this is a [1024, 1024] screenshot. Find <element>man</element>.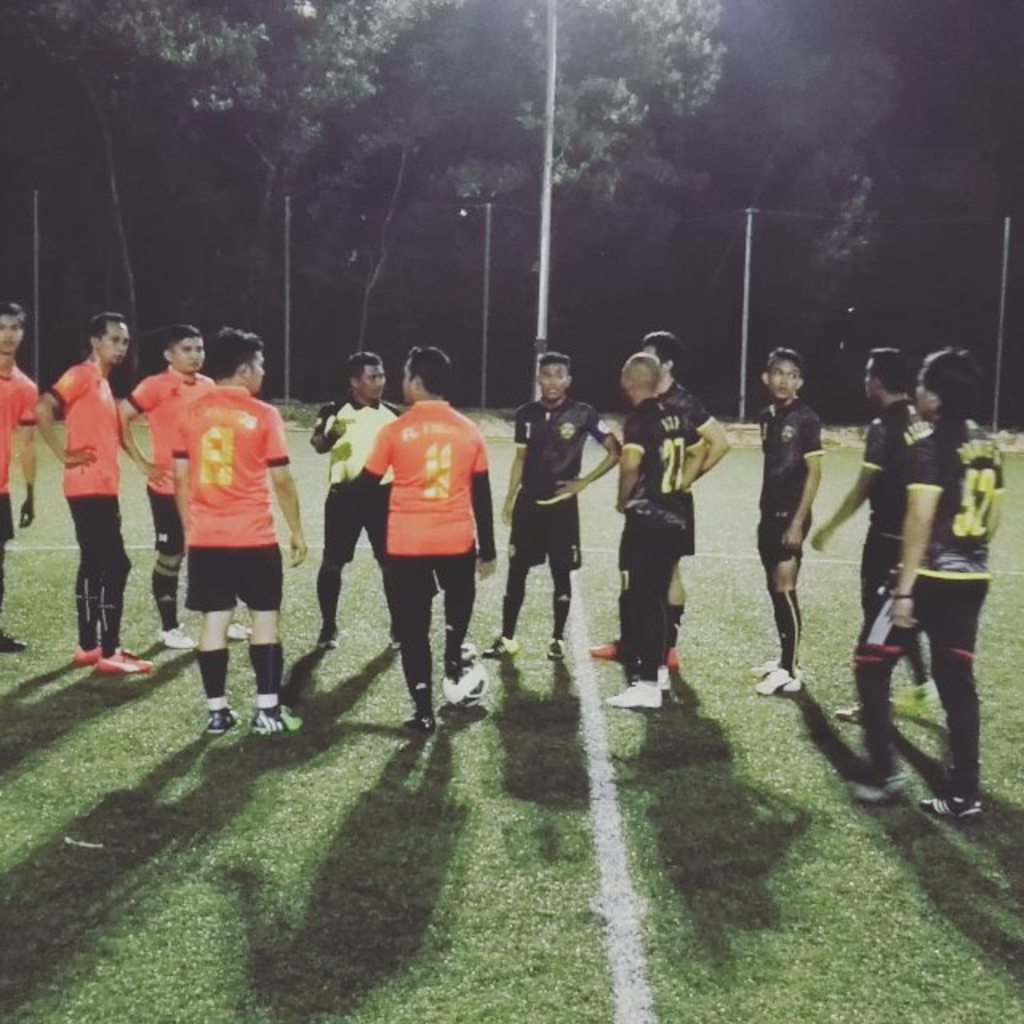
Bounding box: [left=821, top=339, right=1016, bottom=818].
